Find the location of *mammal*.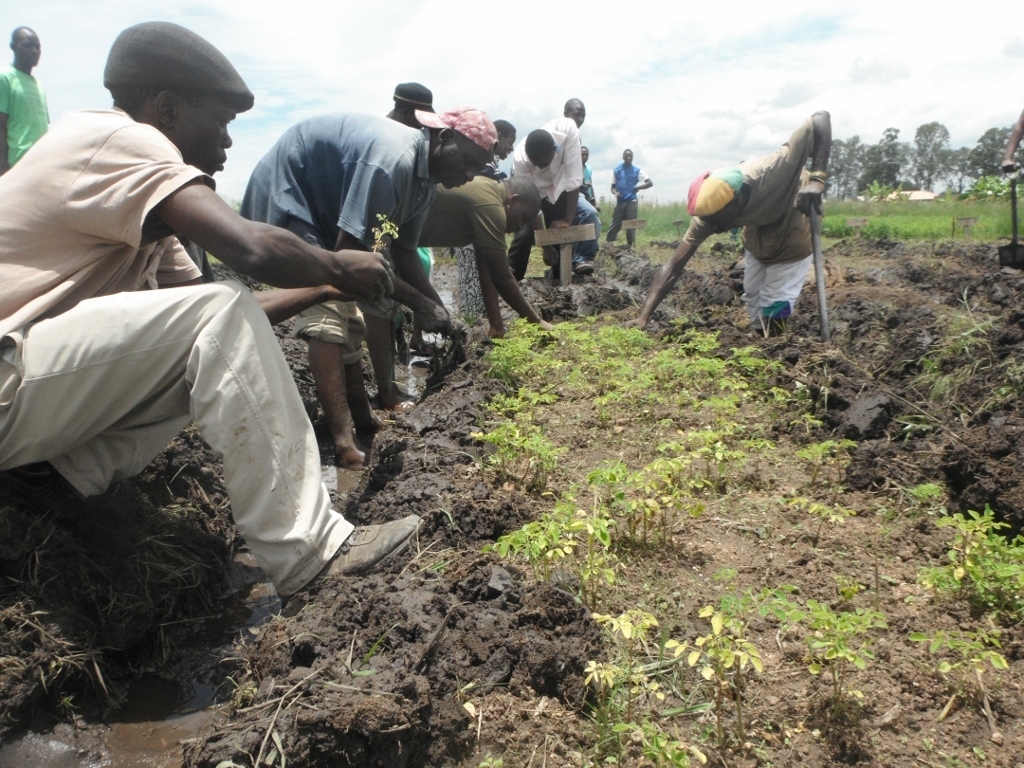
Location: 550/94/608/272.
